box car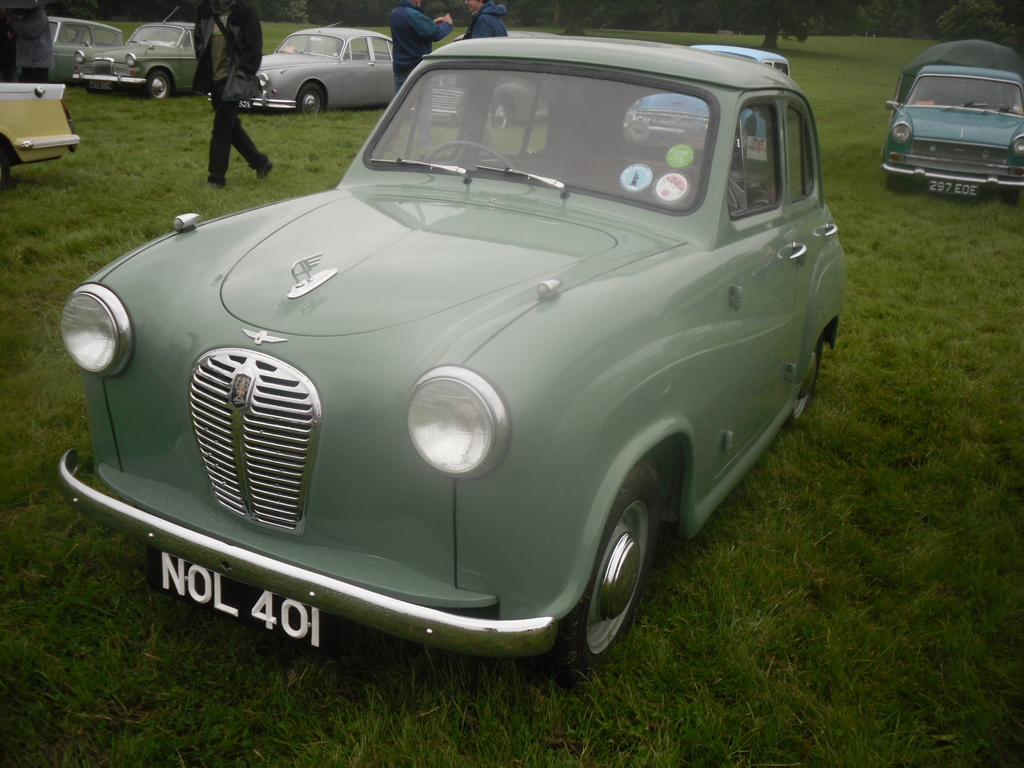
(0, 81, 82, 186)
